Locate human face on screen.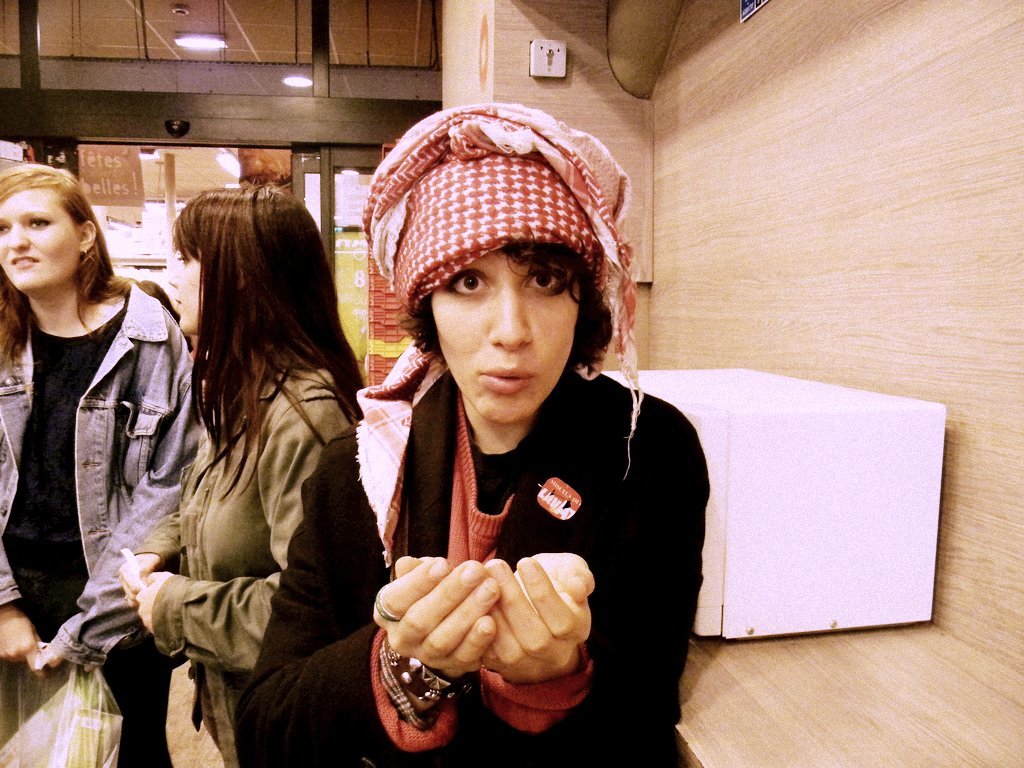
On screen at [0, 187, 81, 289].
